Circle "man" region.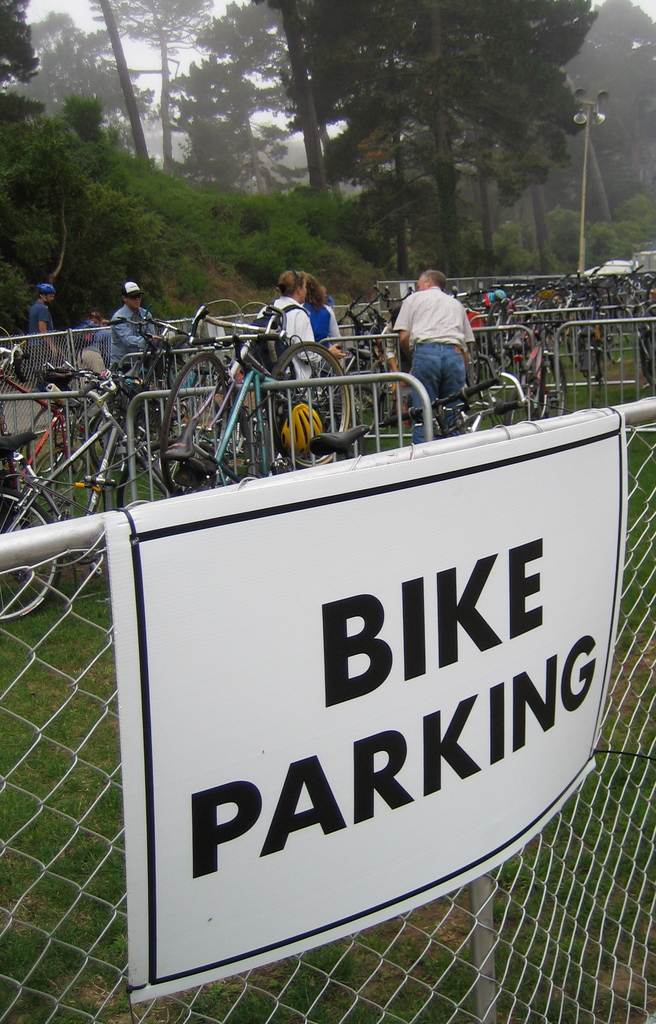
Region: bbox=[261, 269, 327, 346].
